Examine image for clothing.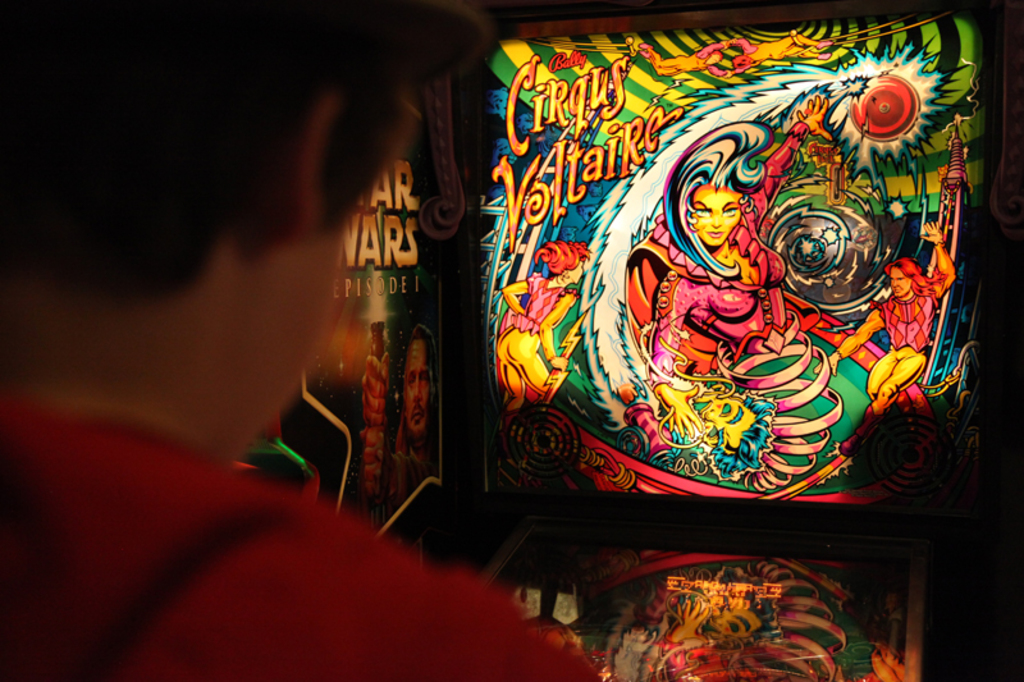
Examination result: bbox=(0, 398, 608, 681).
